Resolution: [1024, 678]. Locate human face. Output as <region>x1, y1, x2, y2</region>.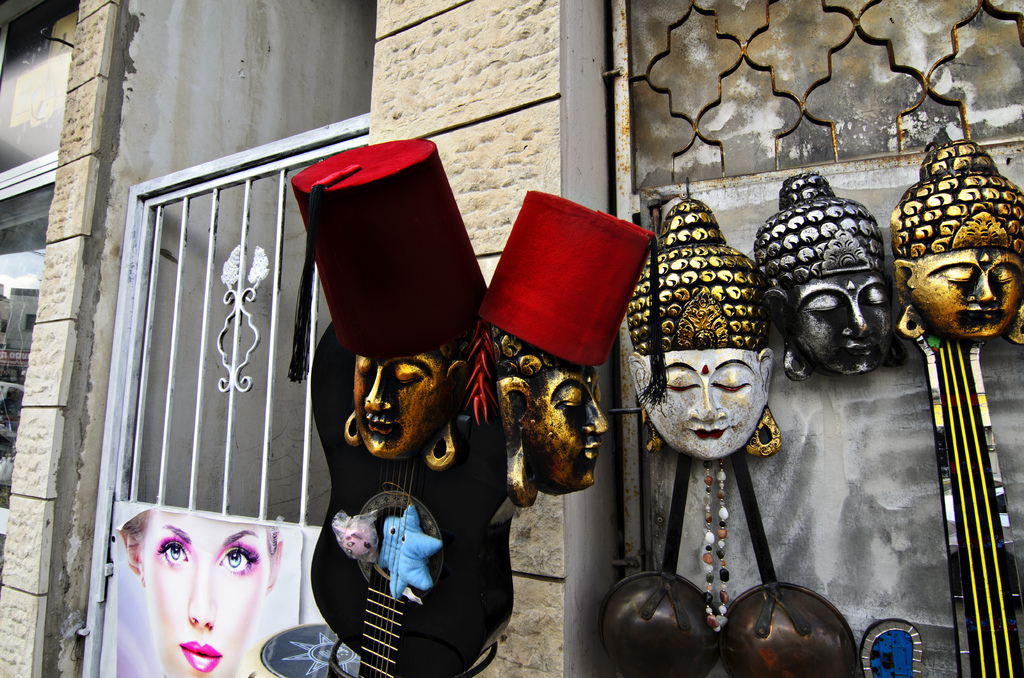
<region>147, 513, 262, 677</region>.
